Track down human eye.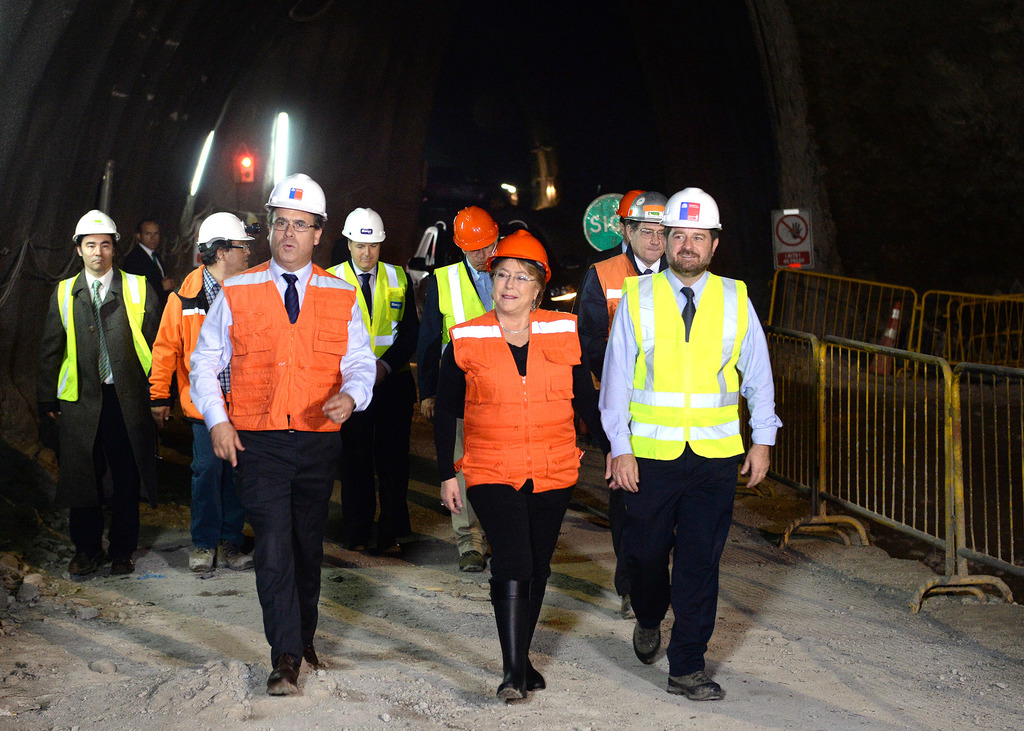
Tracked to bbox=(370, 244, 376, 249).
